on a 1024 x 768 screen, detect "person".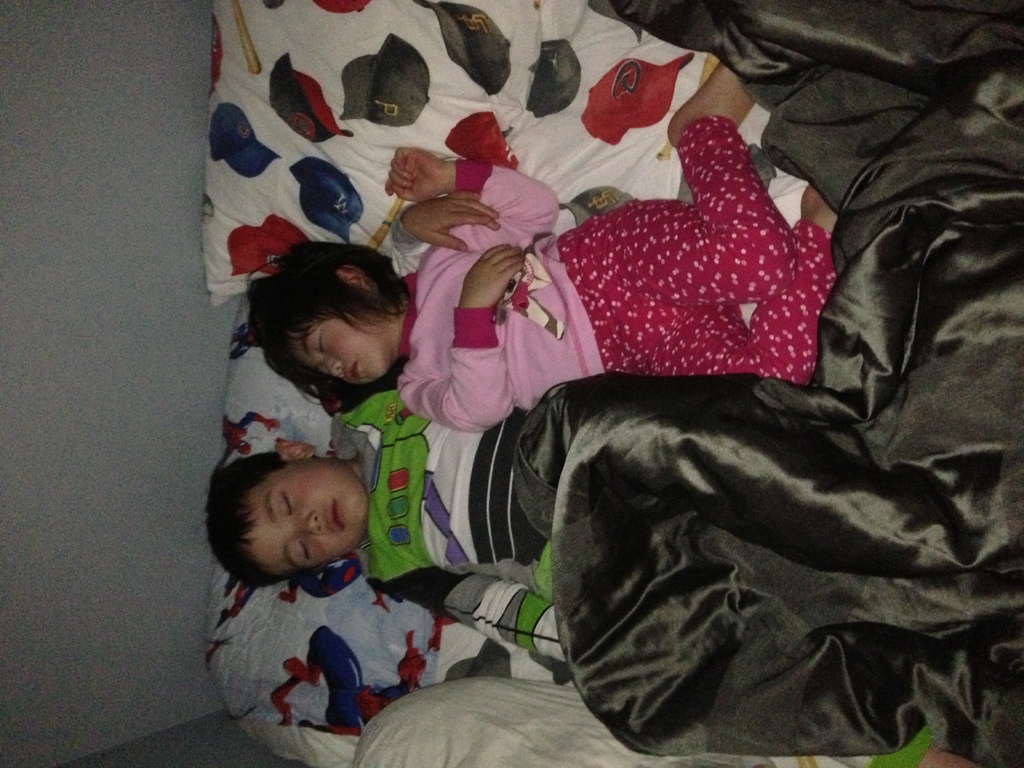
rect(198, 387, 712, 652).
